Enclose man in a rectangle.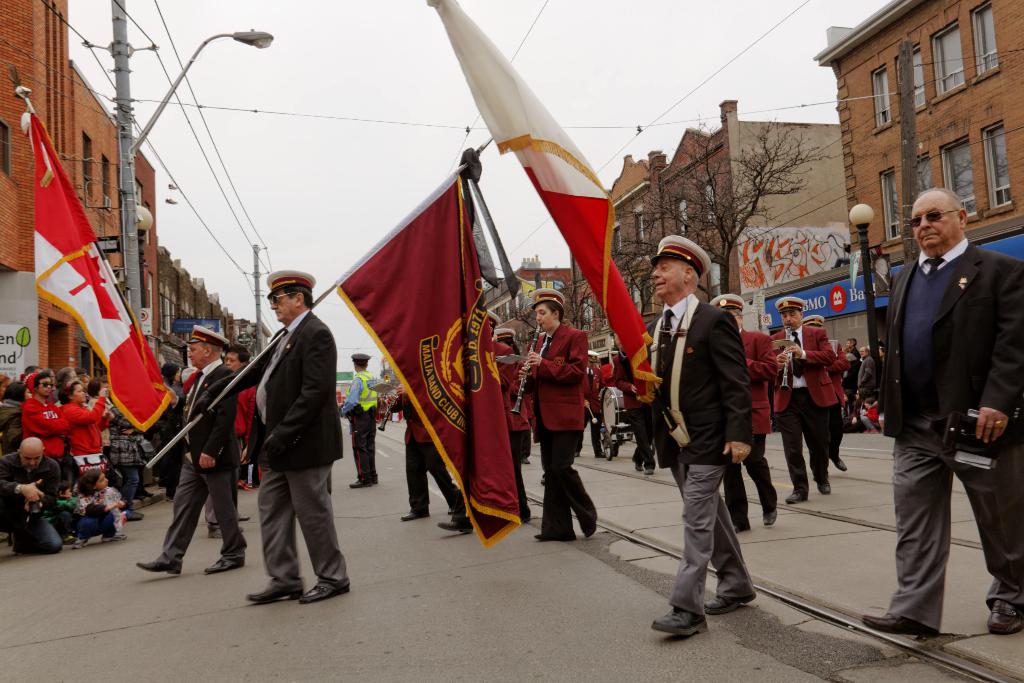
locate(643, 235, 753, 641).
